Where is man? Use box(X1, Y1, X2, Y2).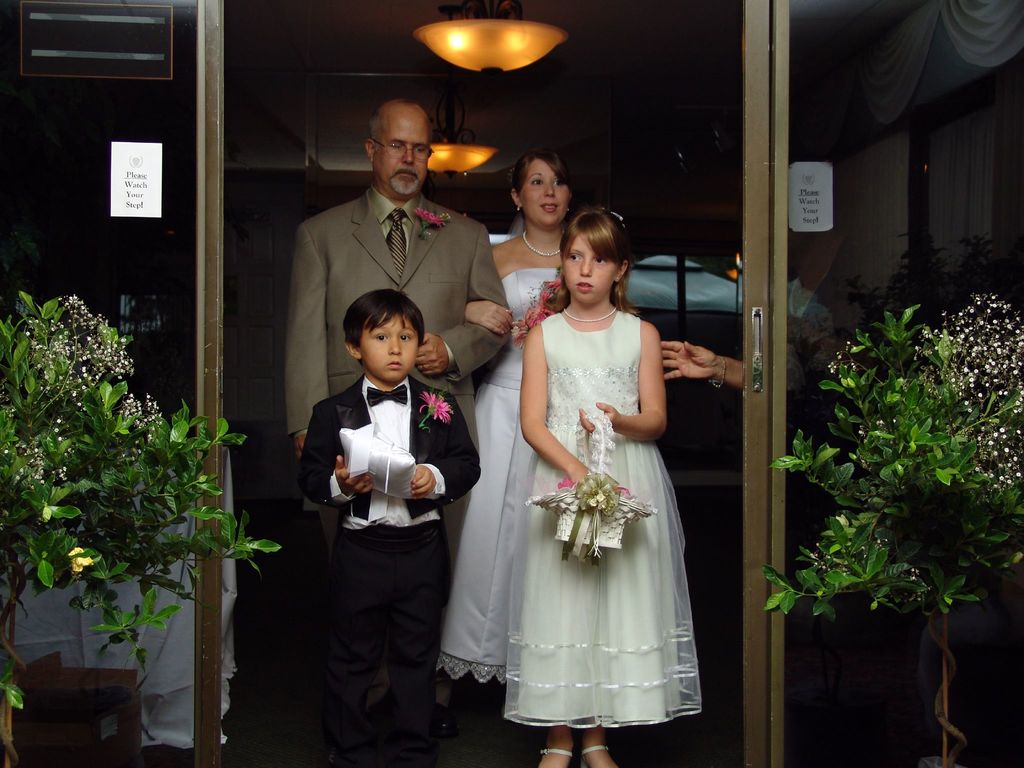
box(285, 102, 513, 459).
